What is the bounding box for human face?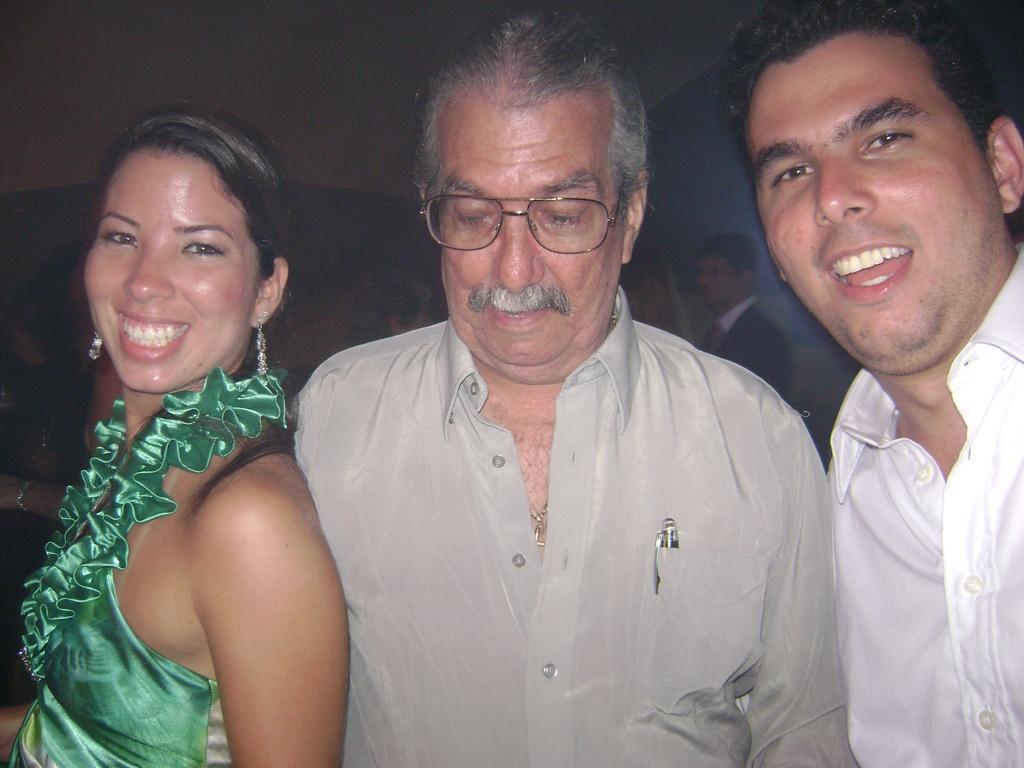
<bbox>82, 152, 277, 389</bbox>.
